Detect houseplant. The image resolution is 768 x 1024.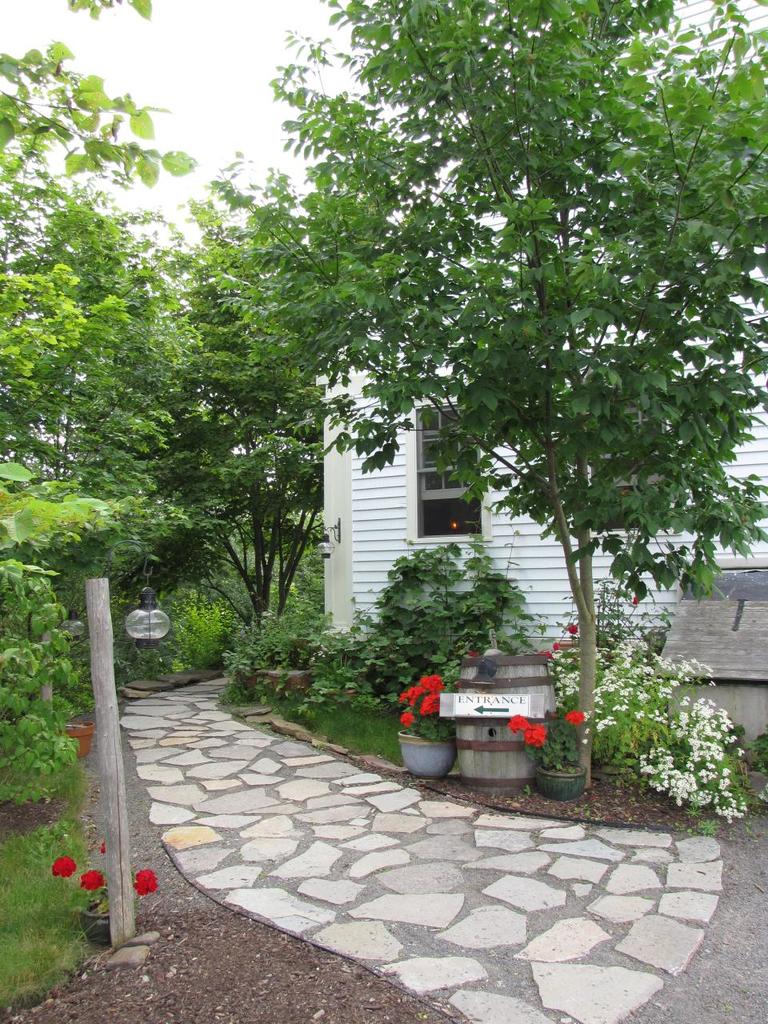
region(505, 703, 588, 802).
